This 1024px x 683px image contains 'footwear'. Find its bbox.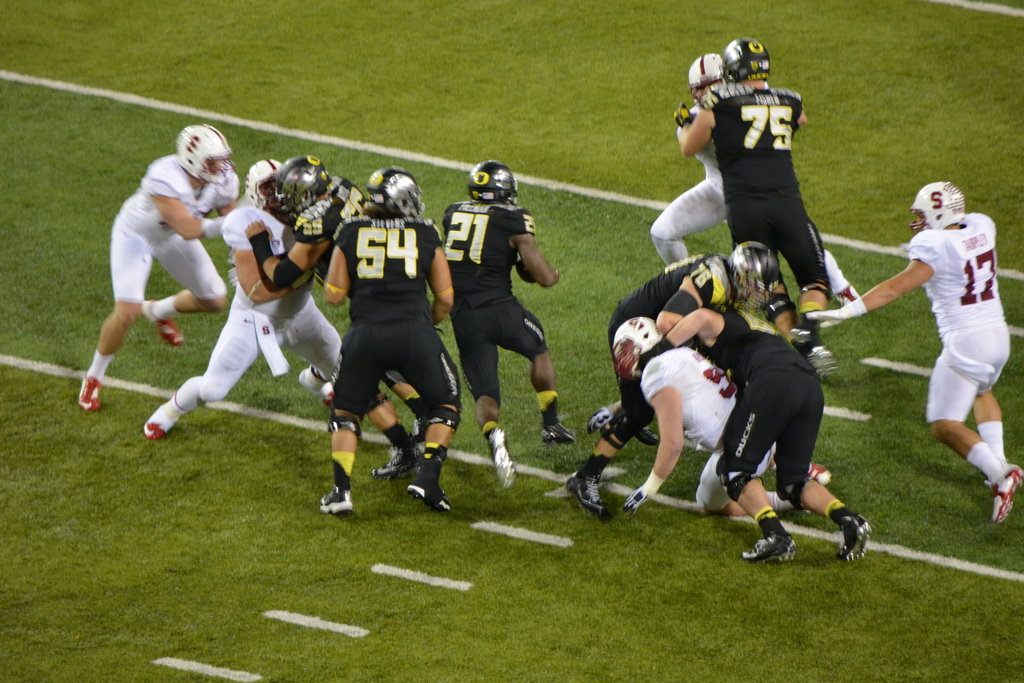
(left=837, top=282, right=860, bottom=303).
